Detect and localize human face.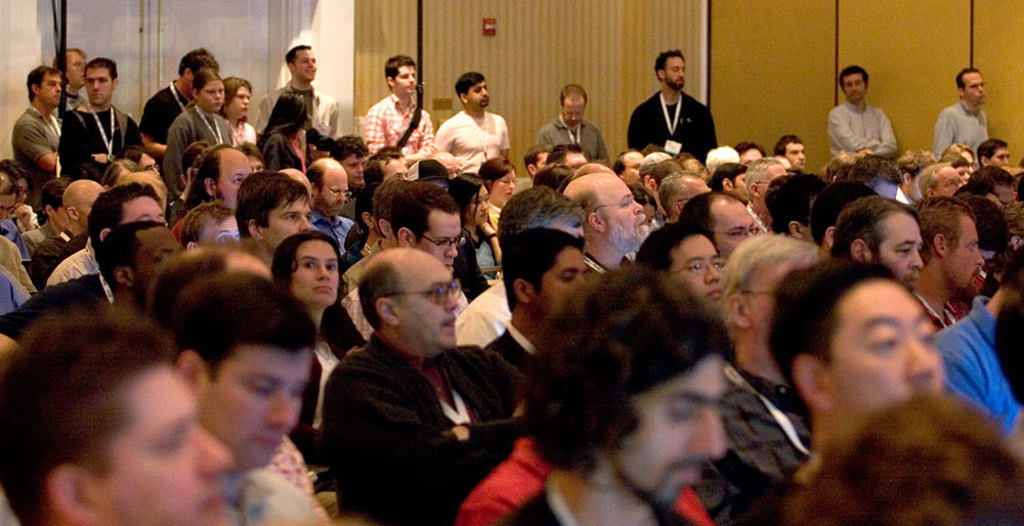
Localized at [311, 173, 347, 218].
